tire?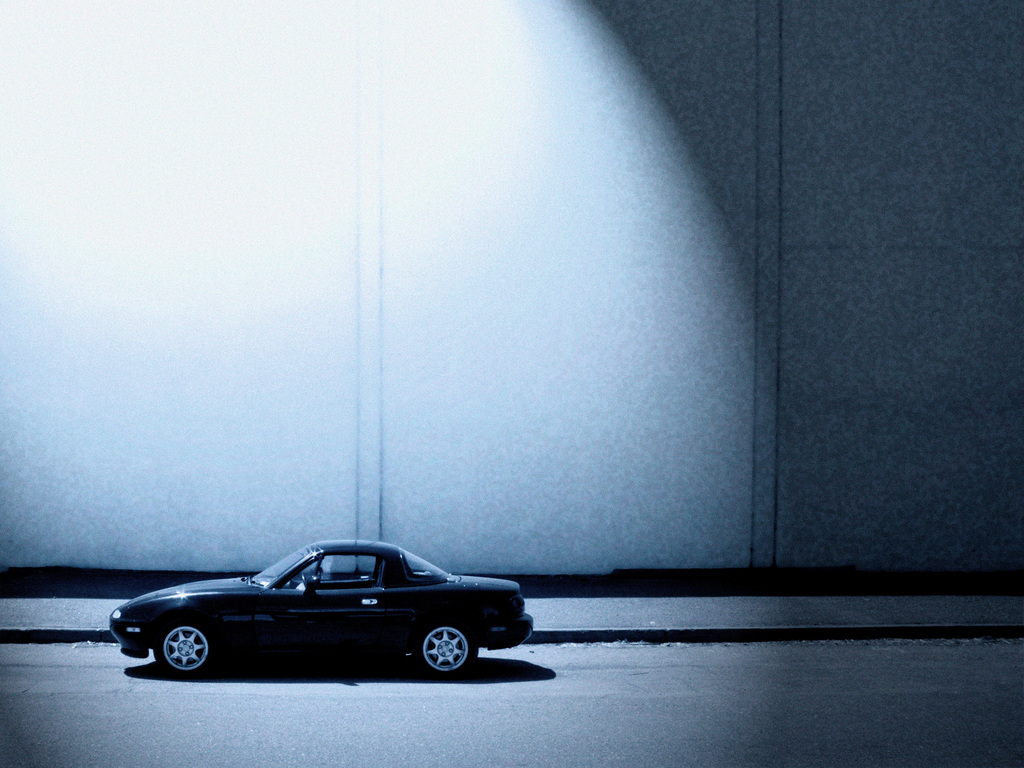
x1=415 y1=625 x2=479 y2=678
